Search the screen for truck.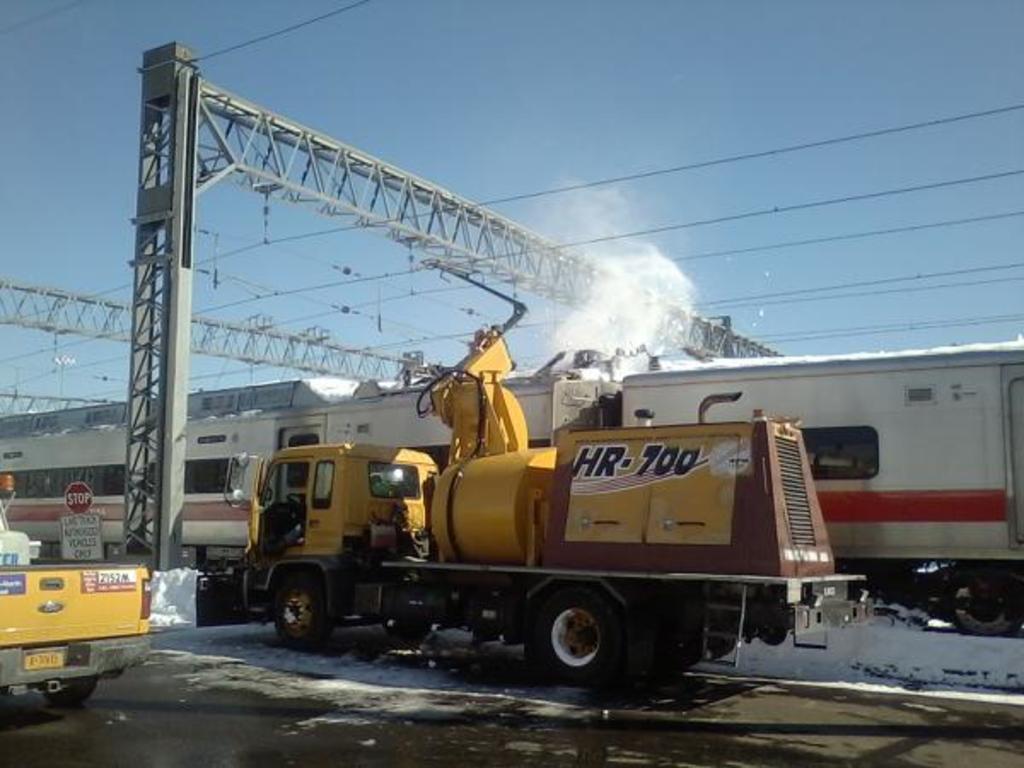
Found at <bbox>220, 258, 886, 684</bbox>.
